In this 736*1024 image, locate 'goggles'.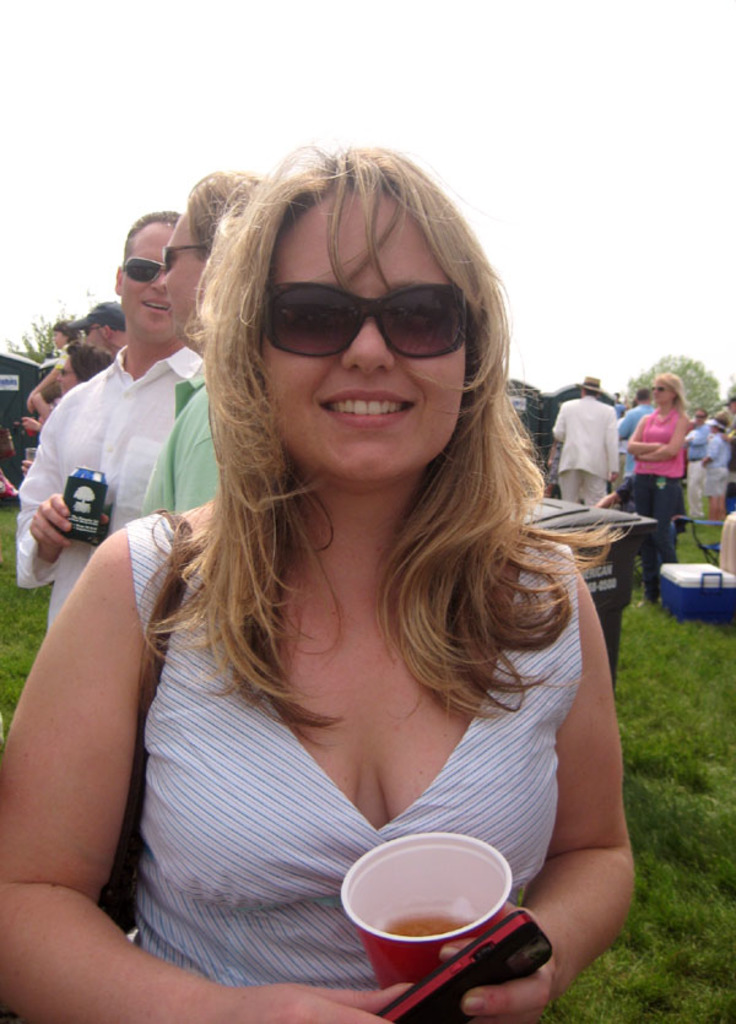
Bounding box: Rect(117, 256, 161, 288).
